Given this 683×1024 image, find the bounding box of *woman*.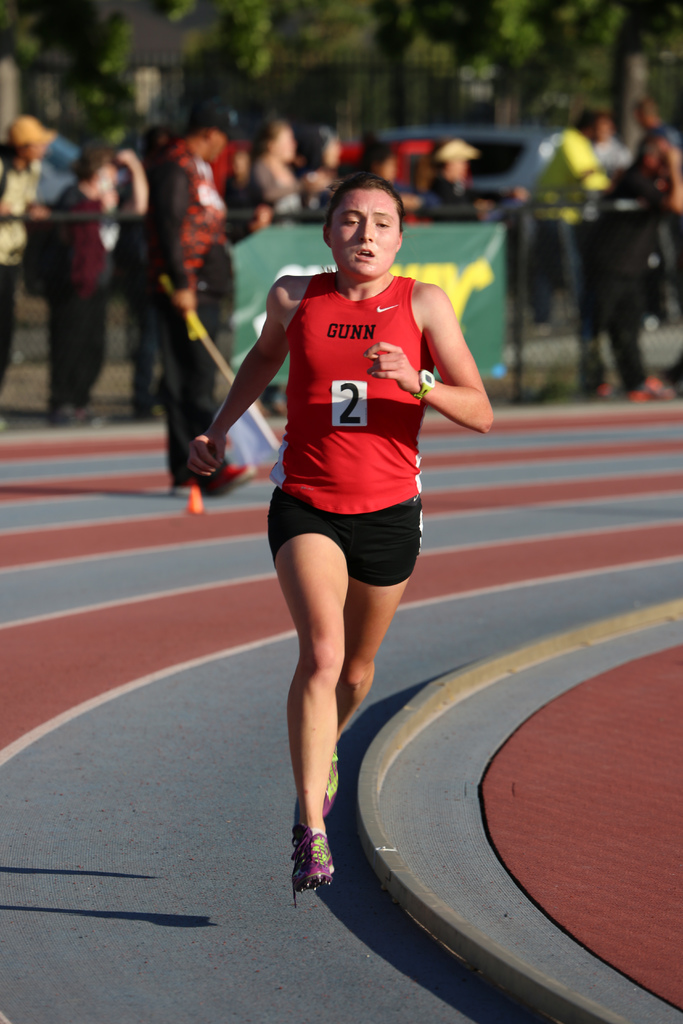
pyautogui.locateOnScreen(366, 144, 421, 228).
